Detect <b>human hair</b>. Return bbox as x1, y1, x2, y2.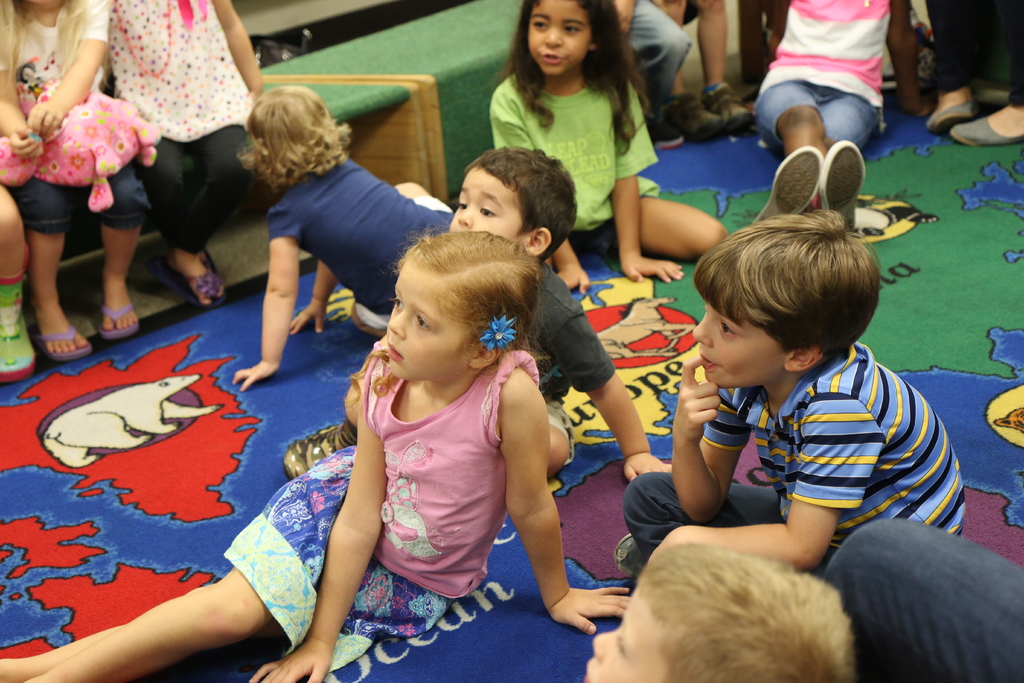
637, 541, 855, 682.
